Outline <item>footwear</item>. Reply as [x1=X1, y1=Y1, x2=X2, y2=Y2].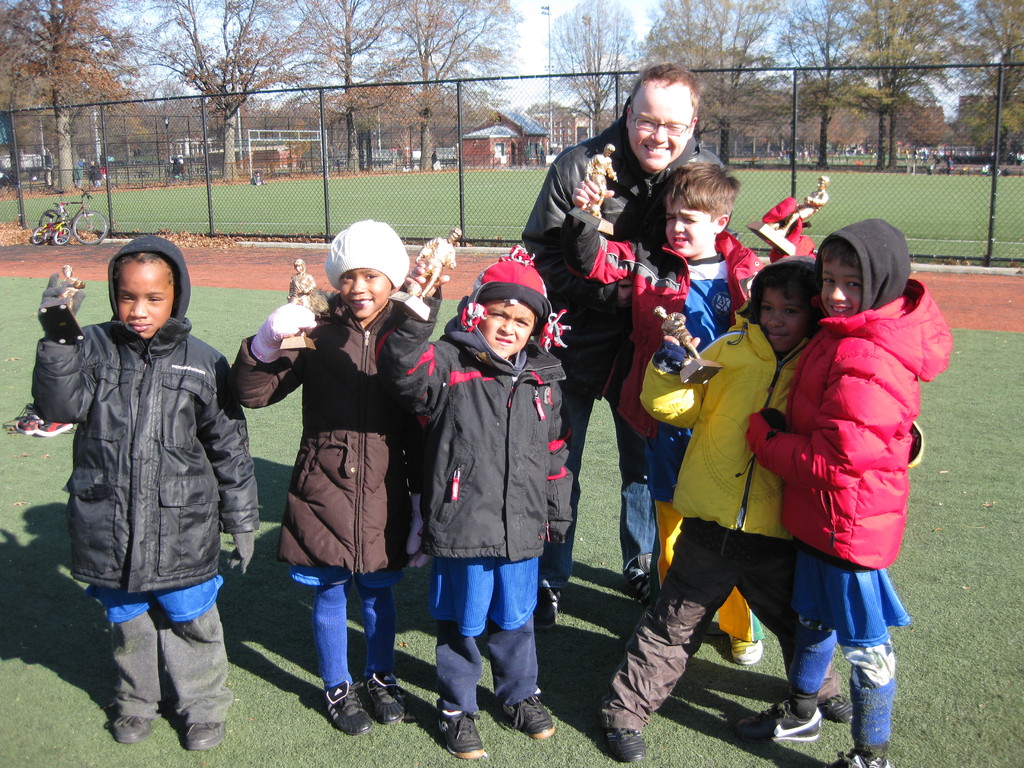
[x1=111, y1=701, x2=156, y2=746].
